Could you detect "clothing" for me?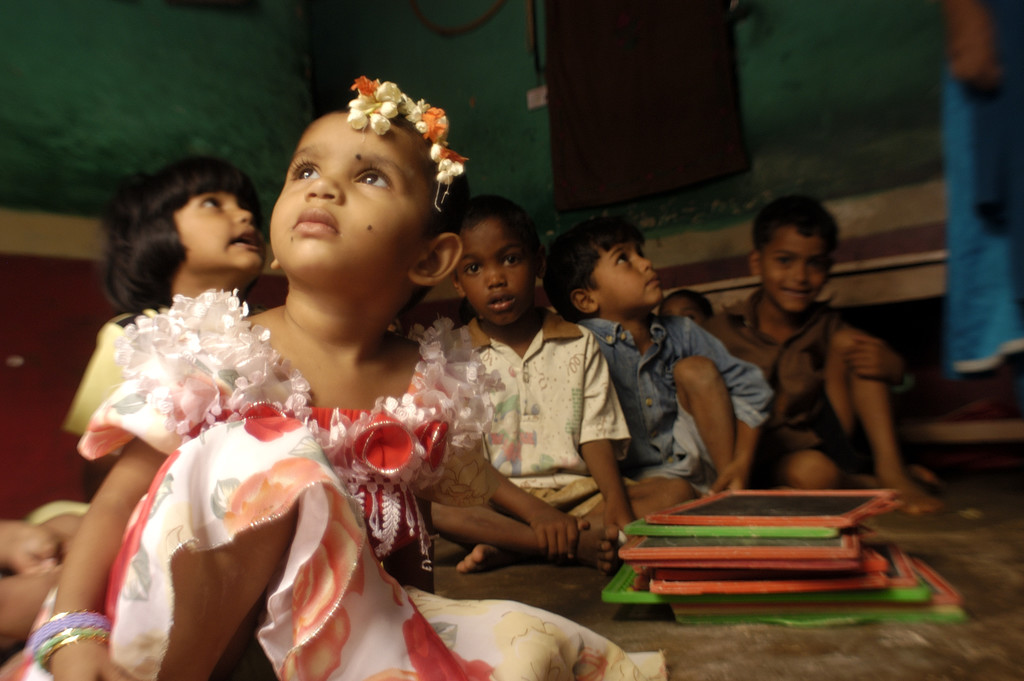
Detection result: [6,283,669,680].
